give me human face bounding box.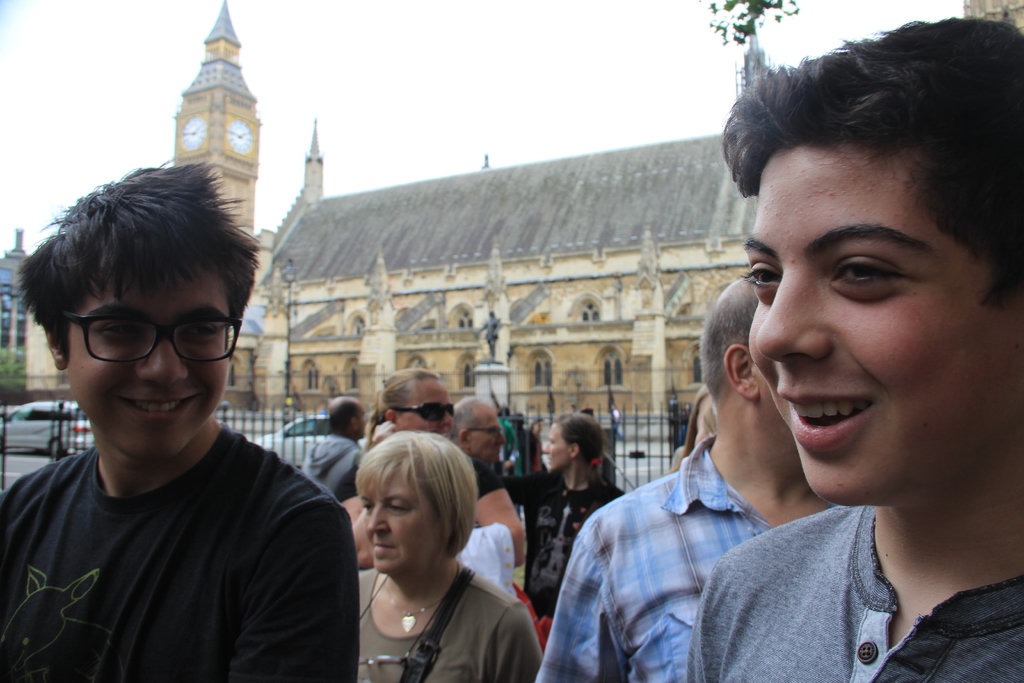
box=[470, 404, 505, 462].
